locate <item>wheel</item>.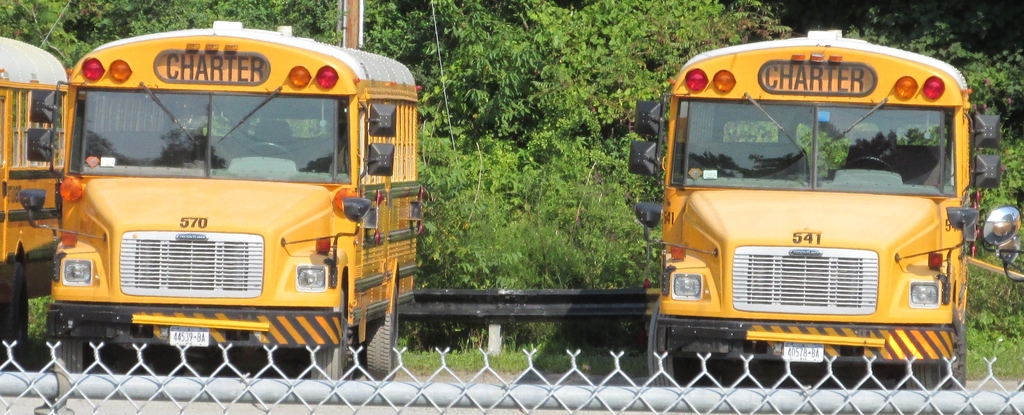
Bounding box: region(237, 142, 294, 171).
